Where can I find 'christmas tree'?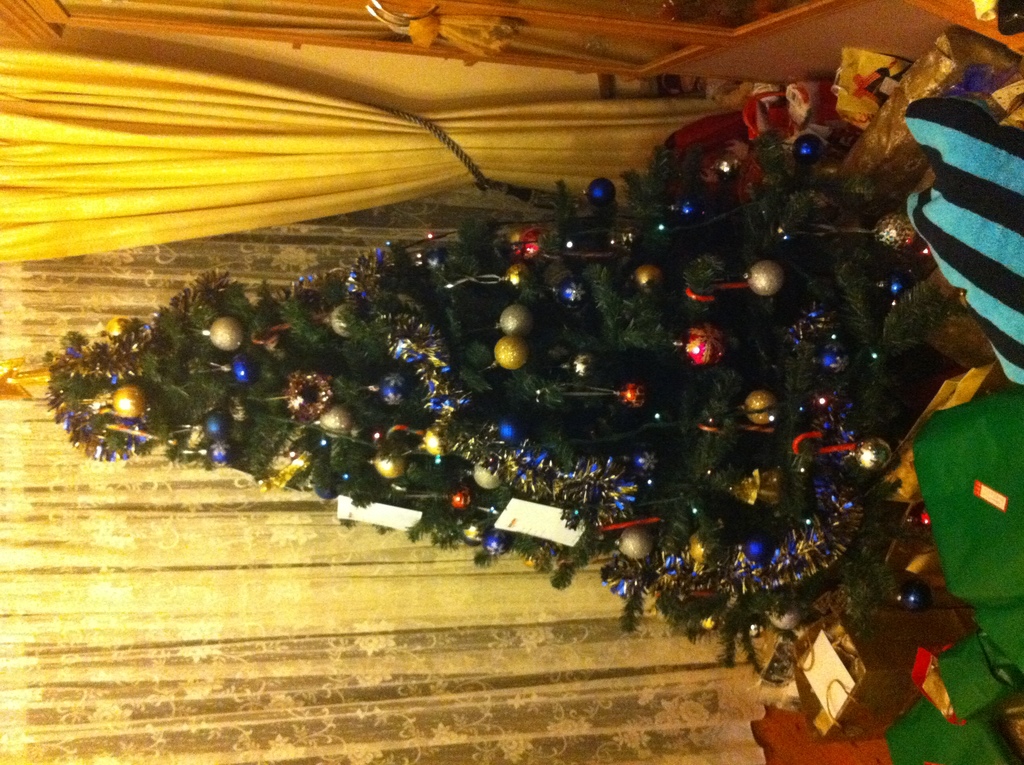
You can find it at 0,82,970,696.
